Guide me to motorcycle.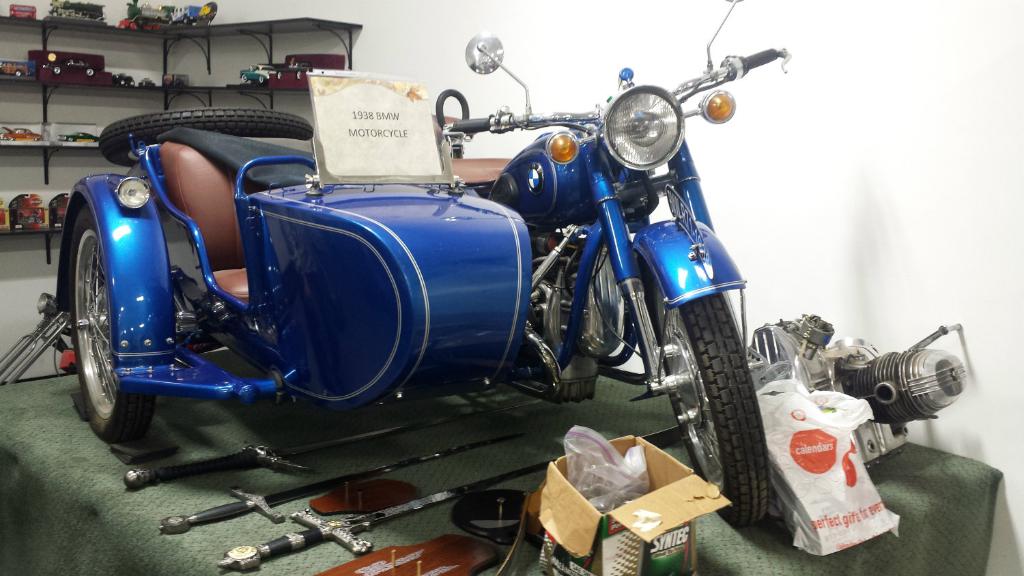
Guidance: bbox=[44, 44, 842, 492].
